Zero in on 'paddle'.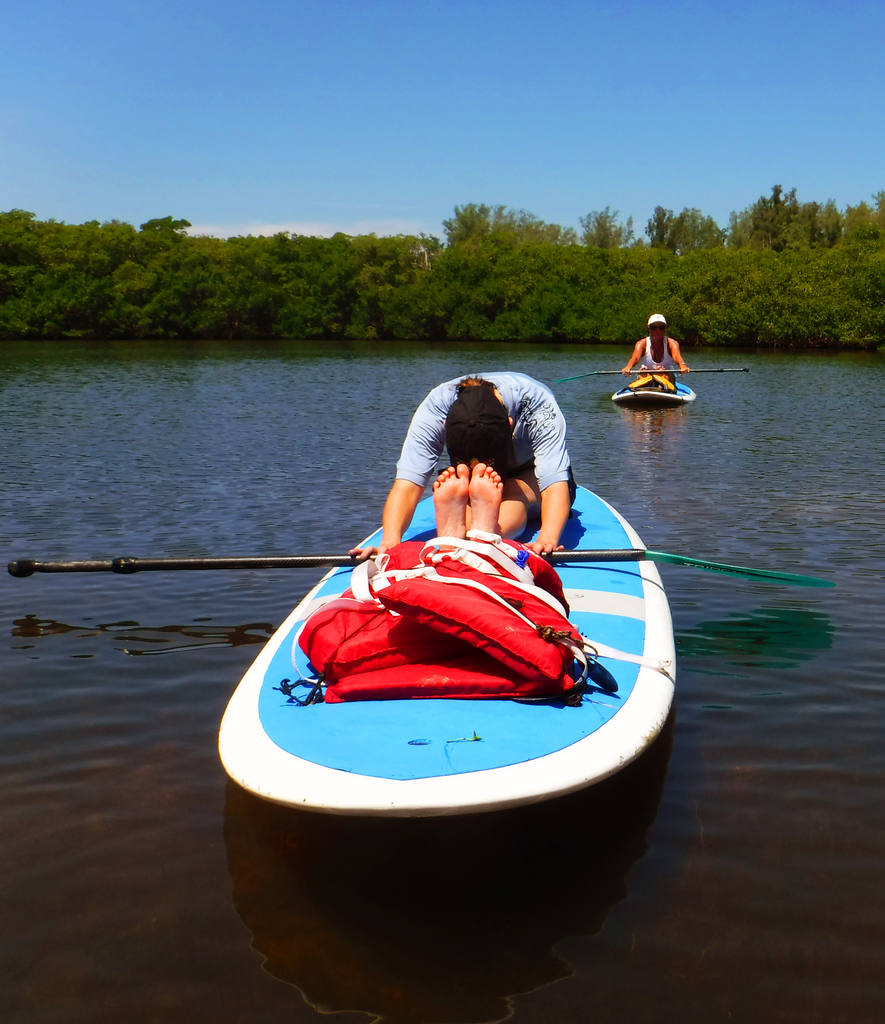
Zeroed in: x1=9, y1=544, x2=838, y2=589.
